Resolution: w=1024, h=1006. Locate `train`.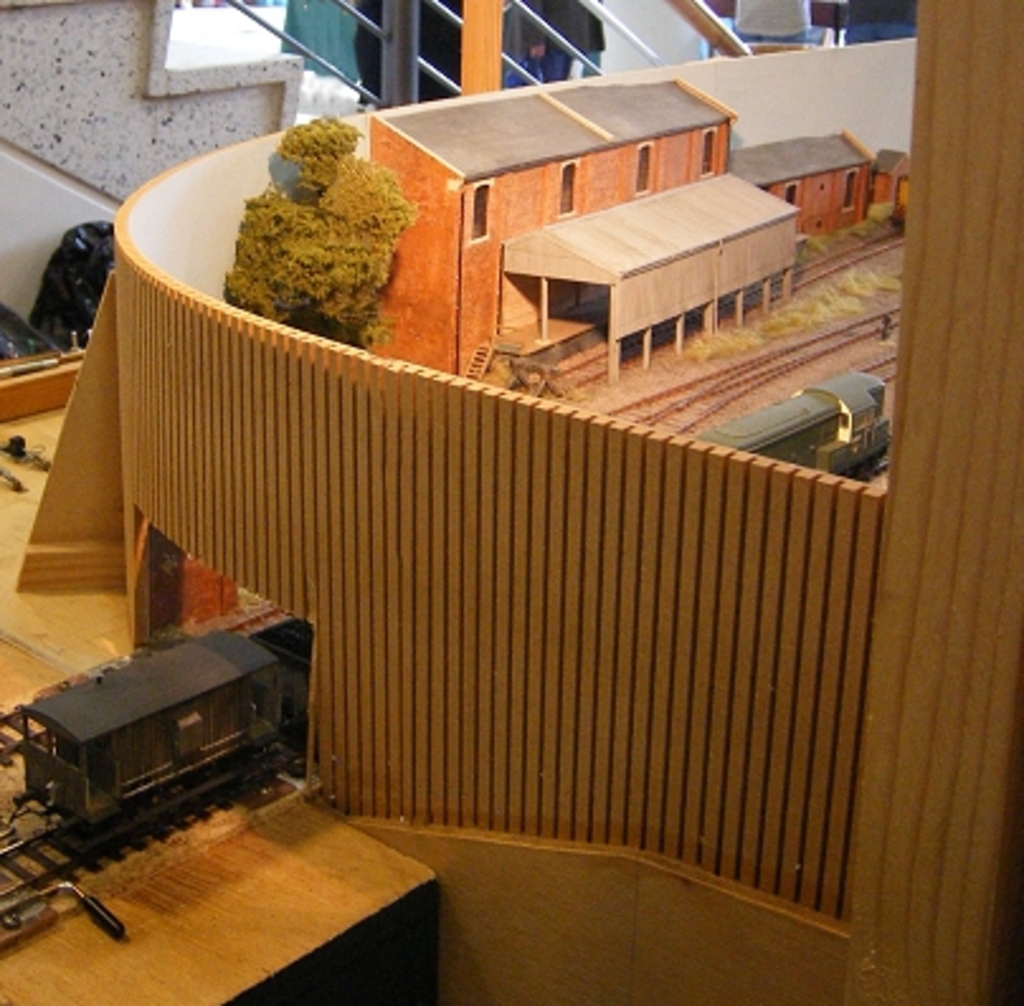
bbox(0, 357, 900, 864).
